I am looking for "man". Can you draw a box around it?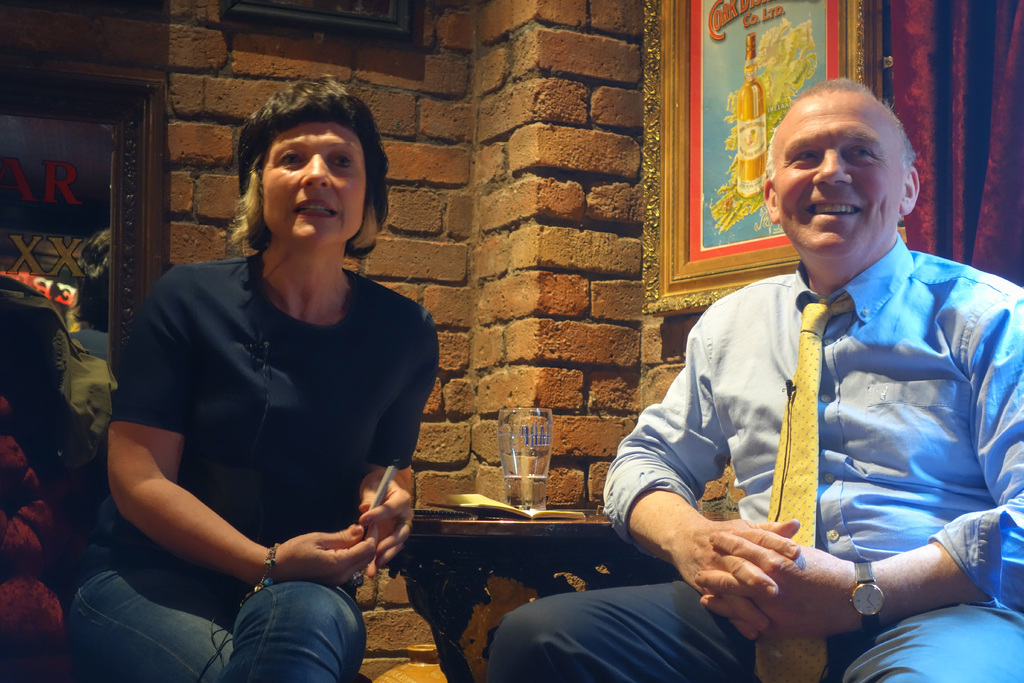
Sure, the bounding box is 601,74,1015,658.
